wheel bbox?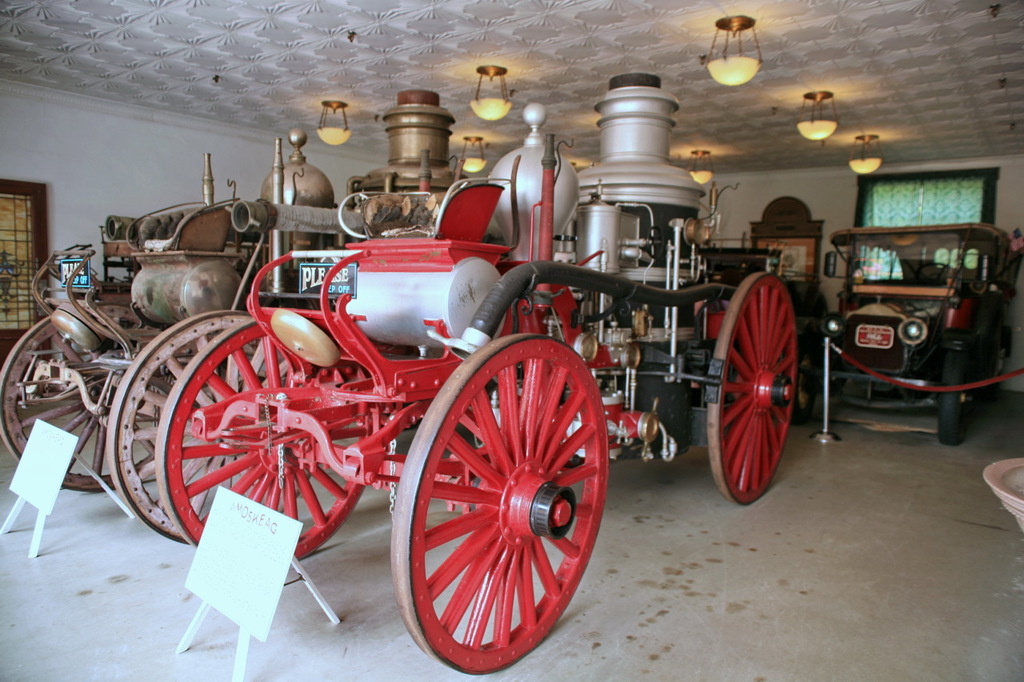
<box>159,317,390,560</box>
